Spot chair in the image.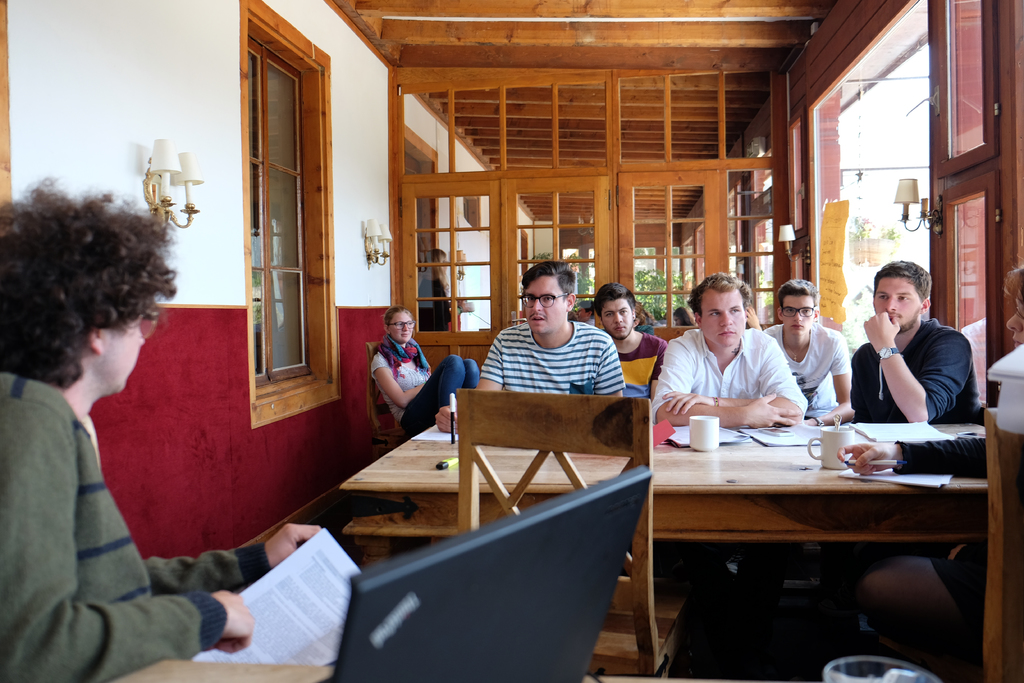
chair found at locate(376, 398, 648, 670).
